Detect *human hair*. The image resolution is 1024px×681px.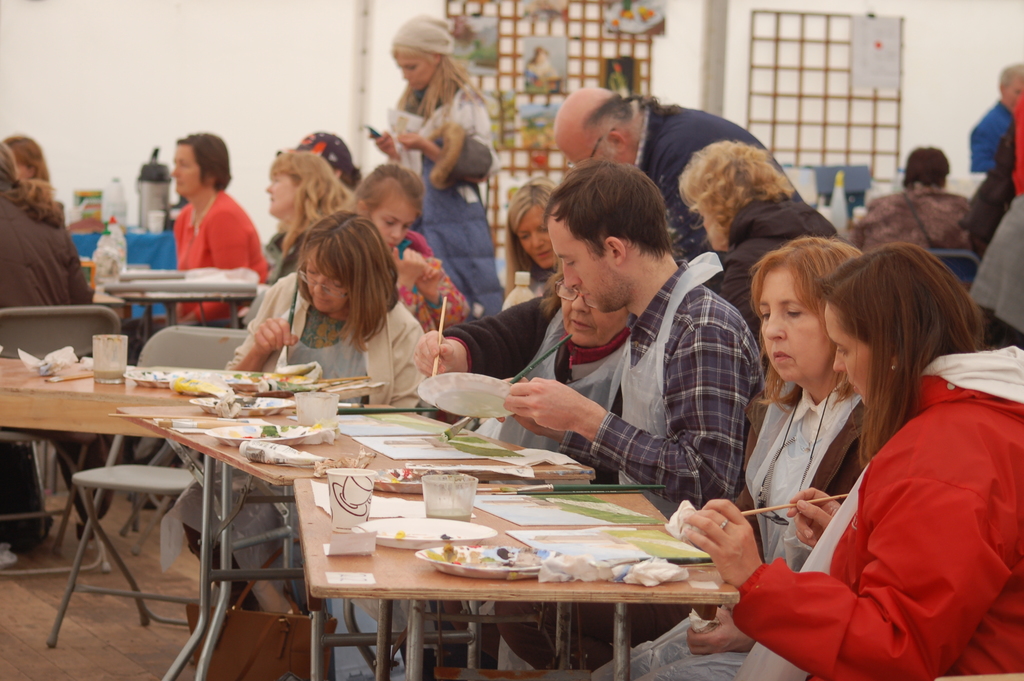
(left=755, top=234, right=866, bottom=411).
